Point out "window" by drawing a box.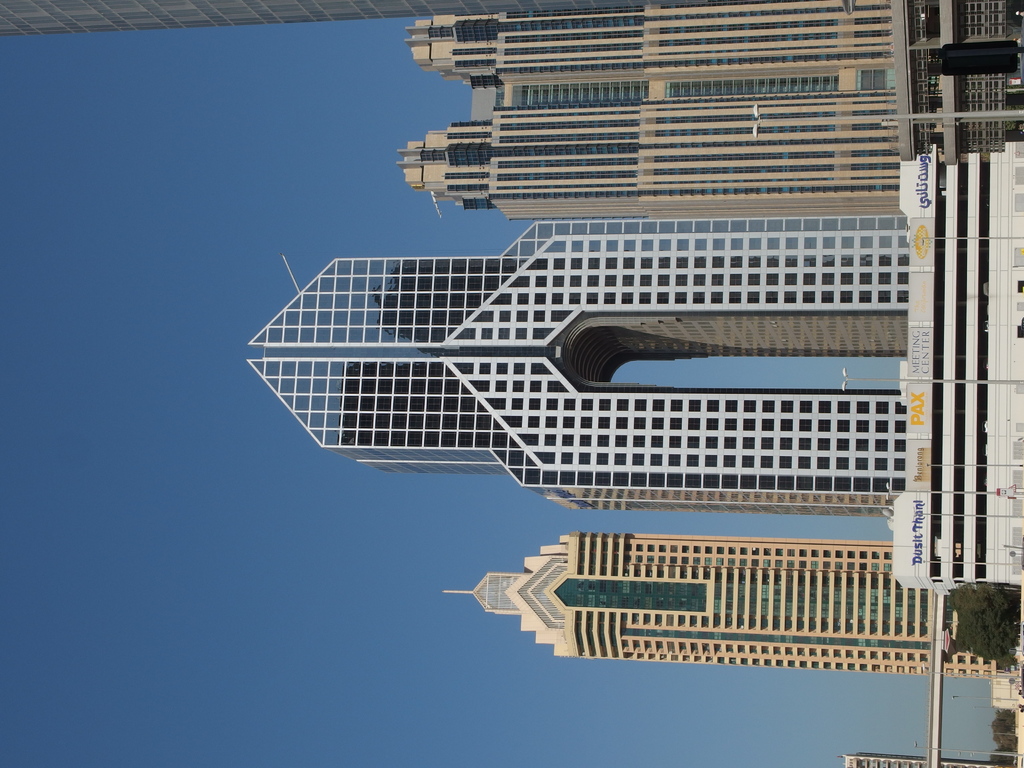
l=598, t=397, r=611, b=410.
